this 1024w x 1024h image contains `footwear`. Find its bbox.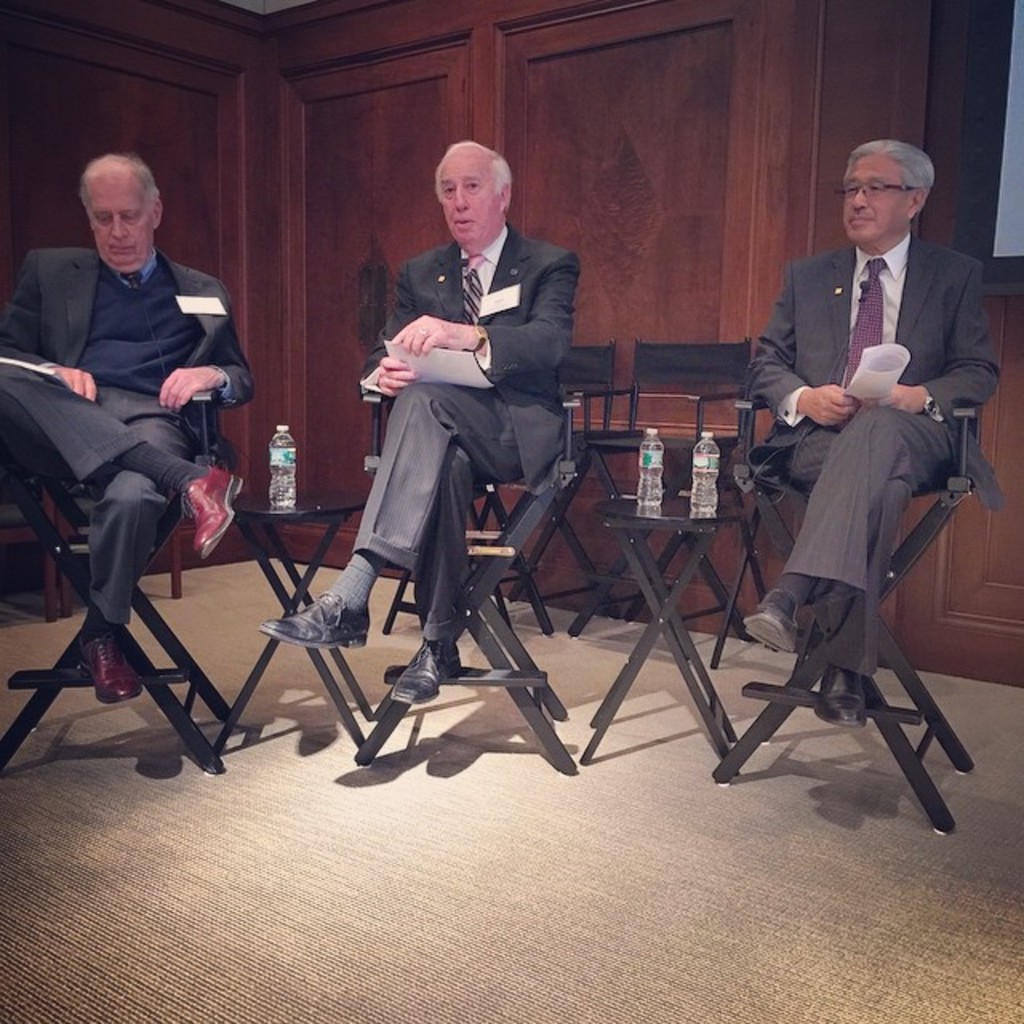
region(395, 638, 459, 709).
